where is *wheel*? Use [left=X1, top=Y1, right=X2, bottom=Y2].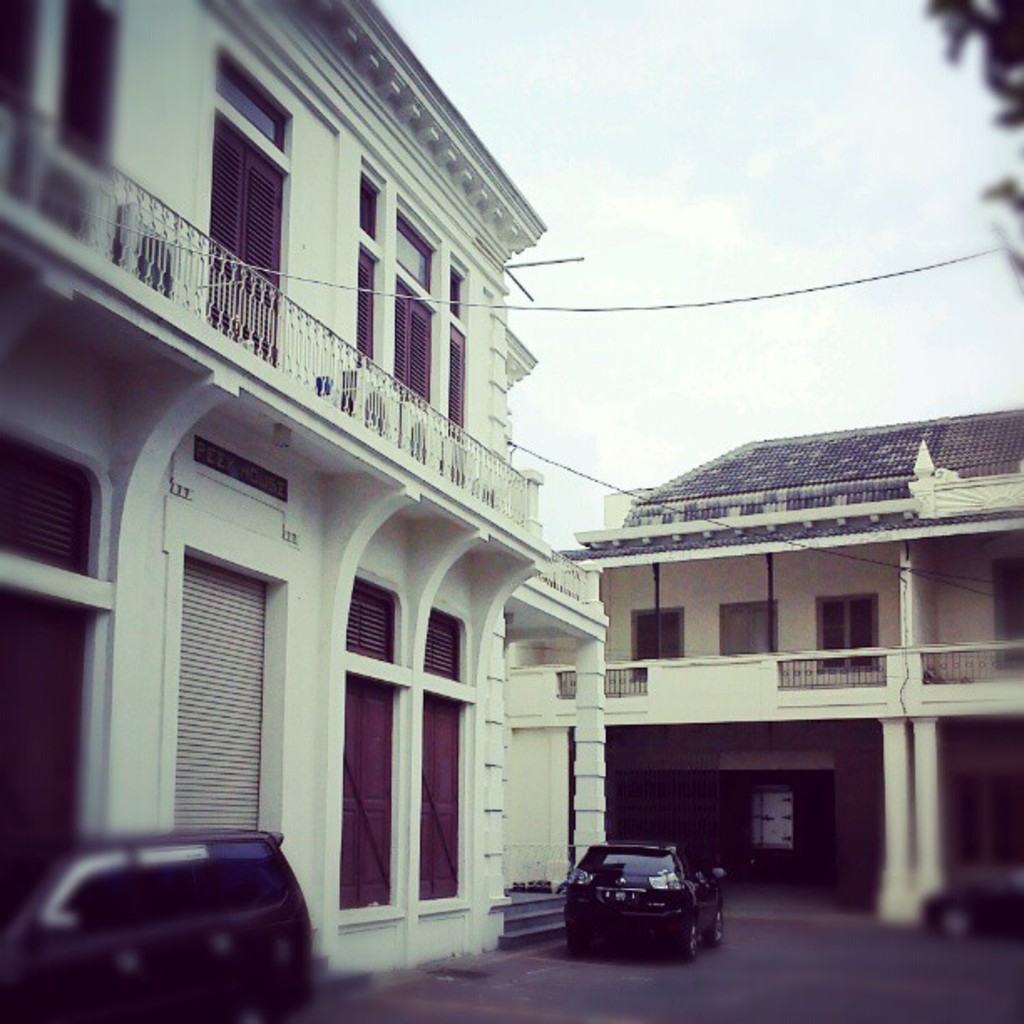
[left=713, top=909, right=723, bottom=949].
